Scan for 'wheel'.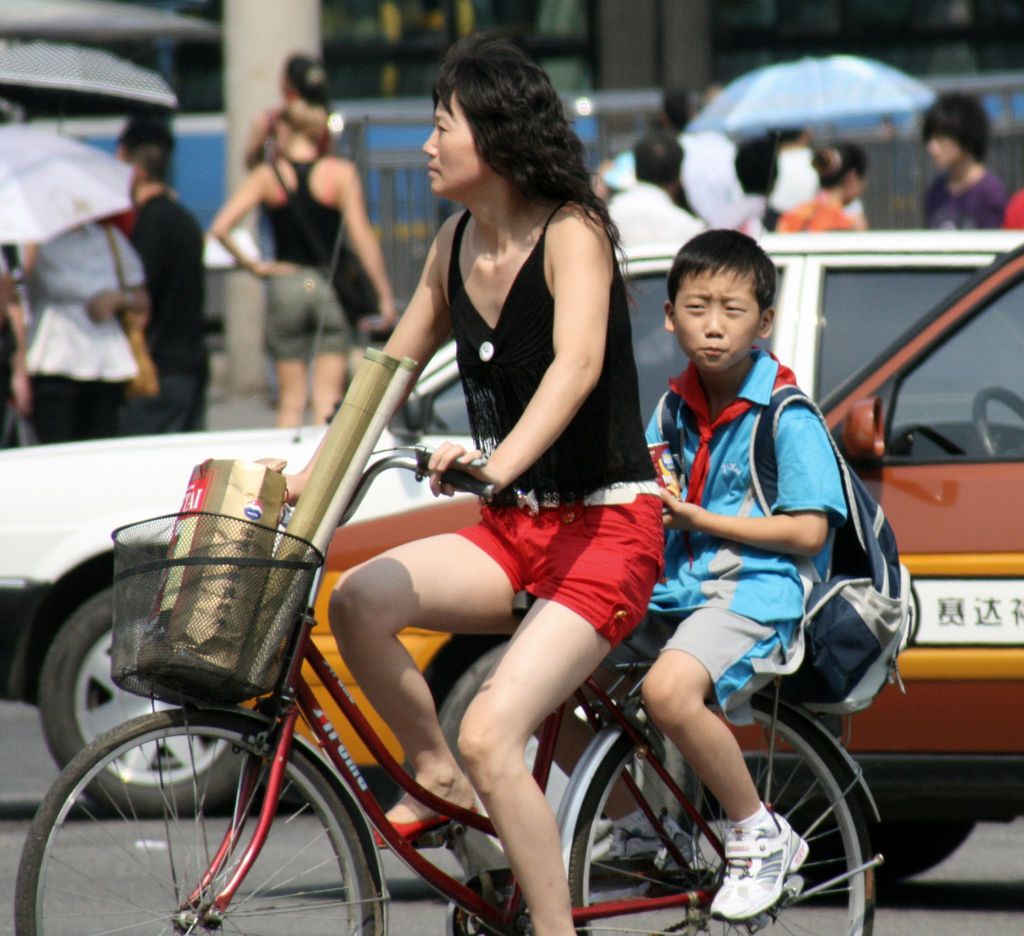
Scan result: pyautogui.locateOnScreen(970, 385, 1023, 461).
